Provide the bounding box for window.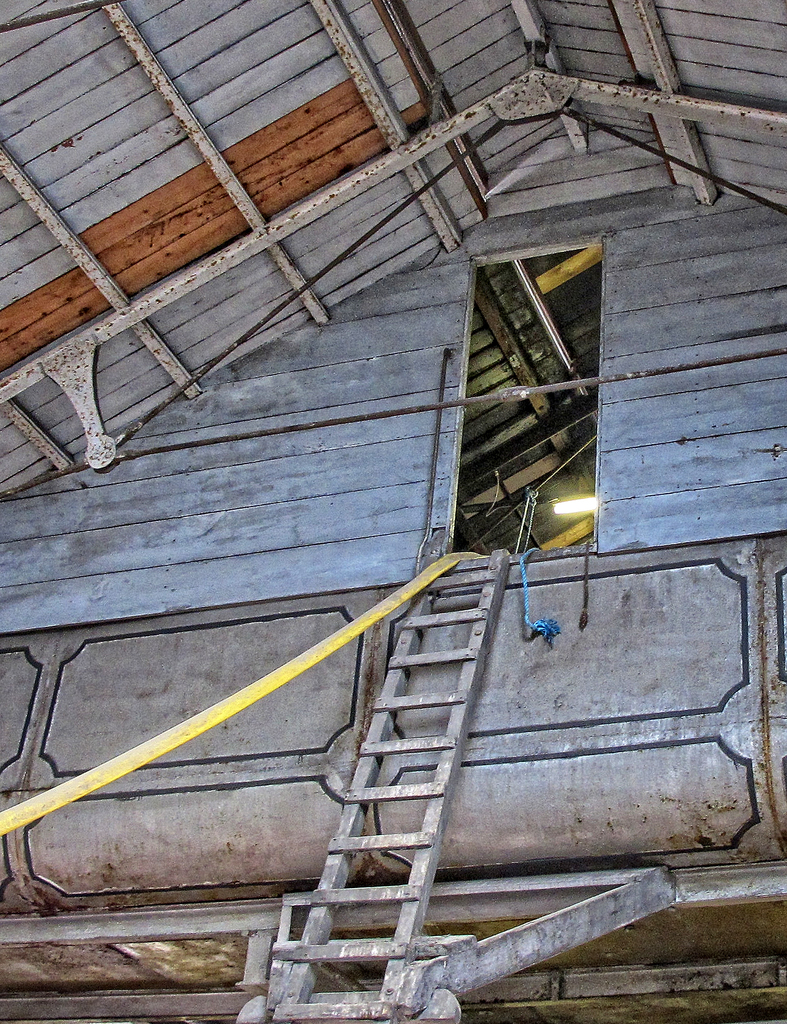
BBox(450, 220, 602, 521).
